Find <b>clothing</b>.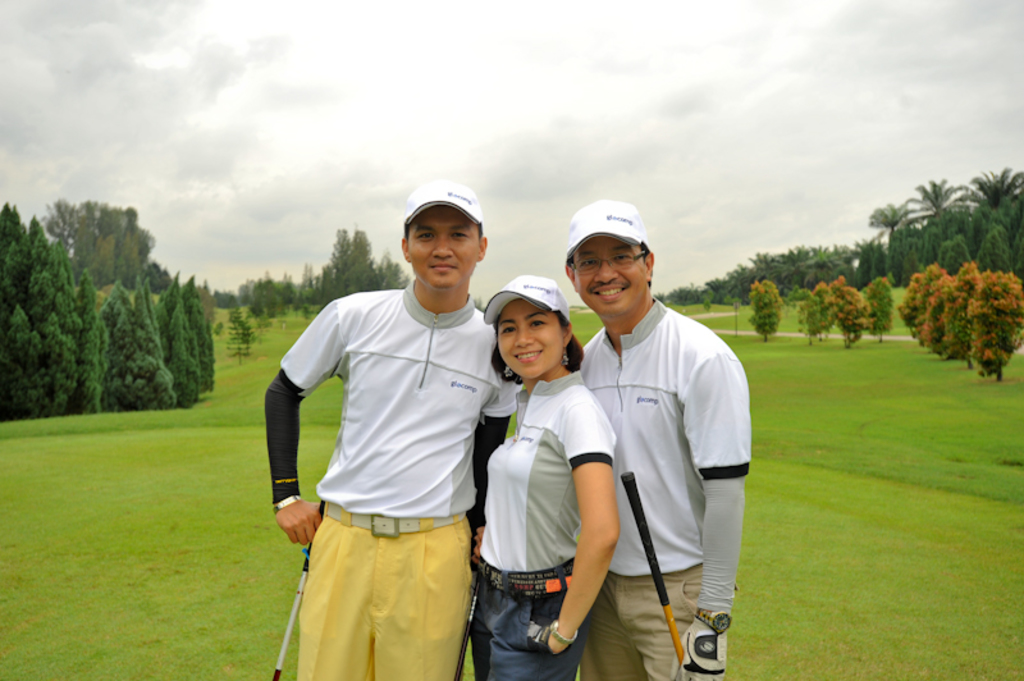
detection(472, 369, 611, 680).
